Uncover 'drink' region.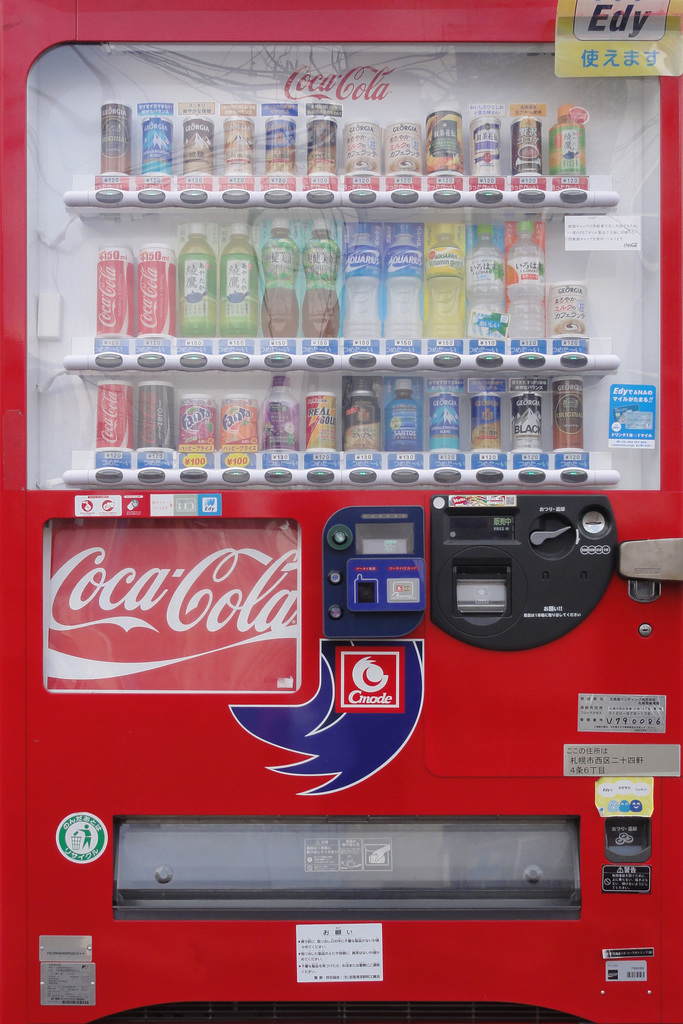
Uncovered: pyautogui.locateOnScreen(258, 220, 298, 336).
